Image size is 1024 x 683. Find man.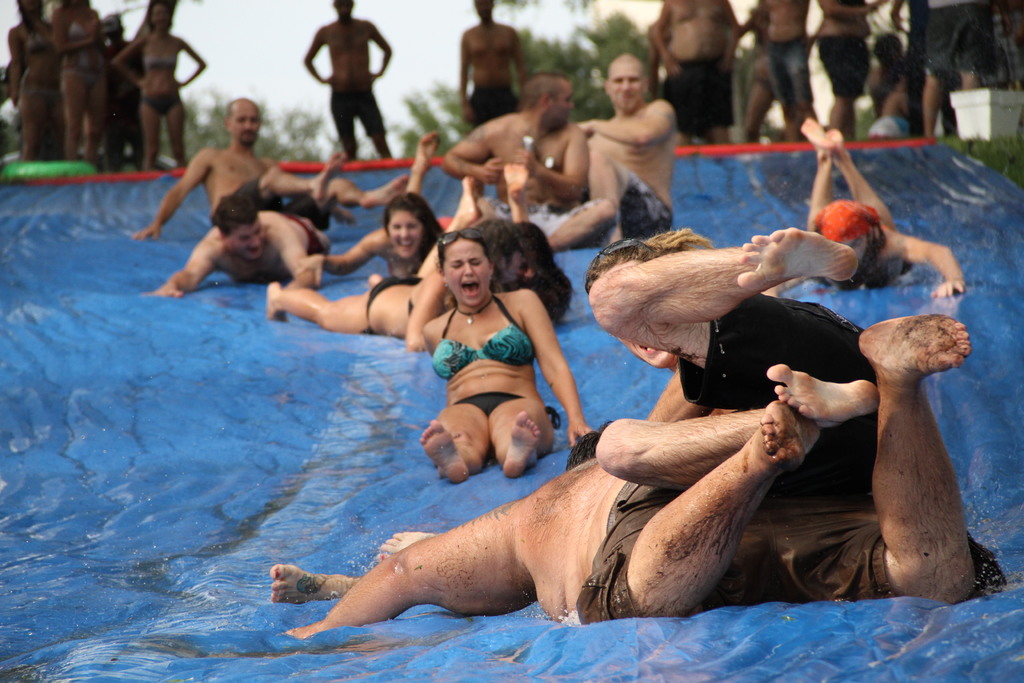
bbox(748, 0, 822, 138).
